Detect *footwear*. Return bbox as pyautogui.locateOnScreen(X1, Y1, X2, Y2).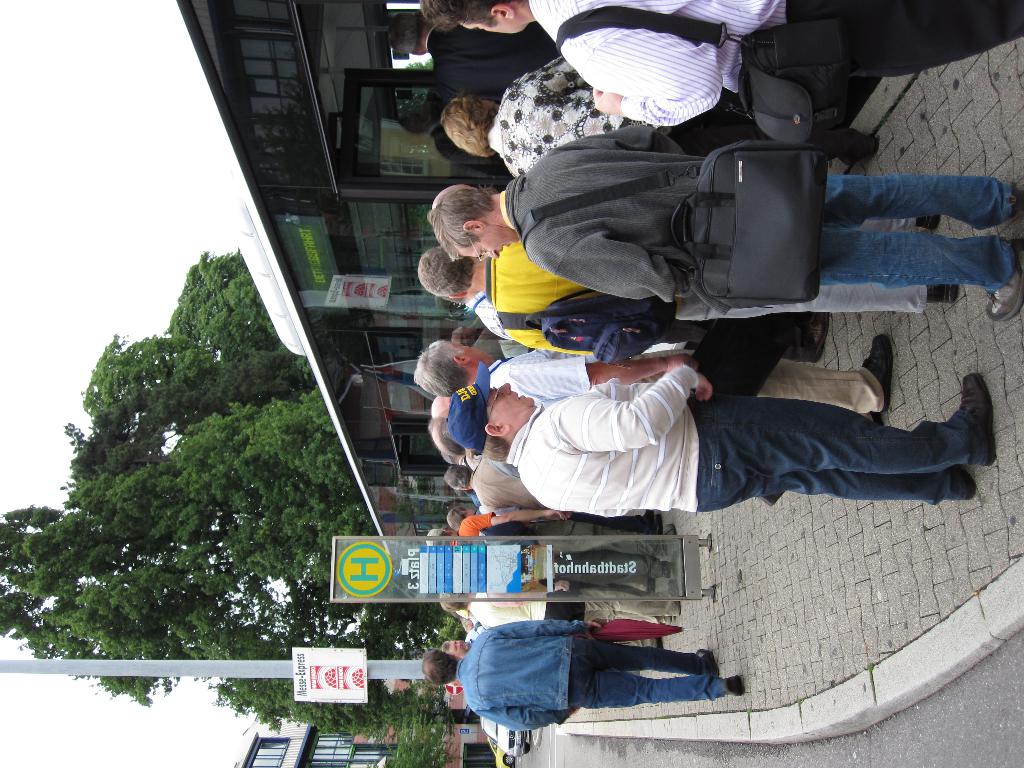
pyautogui.locateOnScreen(646, 506, 652, 522).
